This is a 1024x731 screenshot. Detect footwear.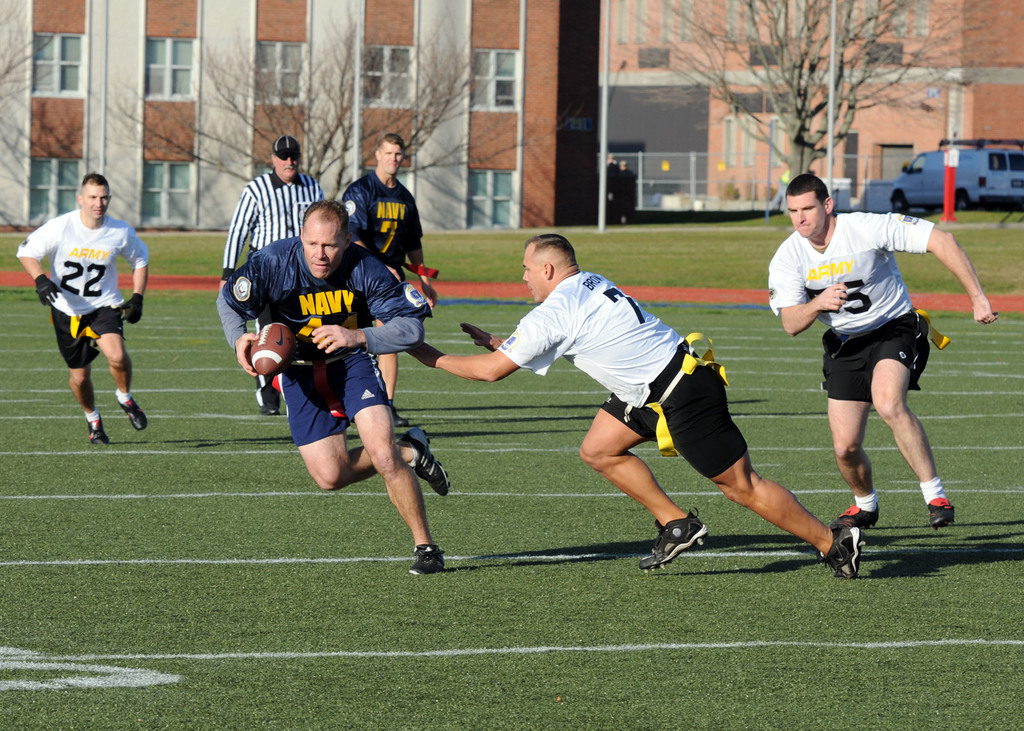
pyautogui.locateOnScreen(87, 418, 108, 449).
